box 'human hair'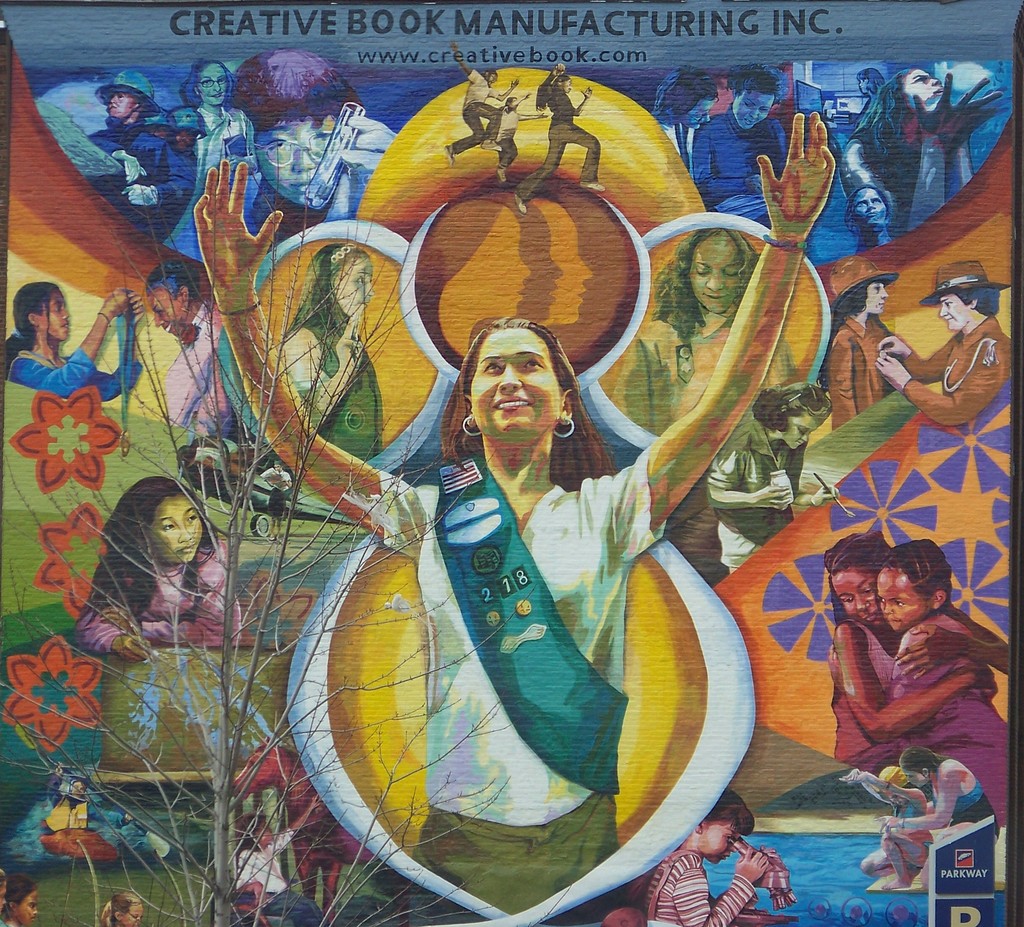
locate(902, 748, 940, 778)
